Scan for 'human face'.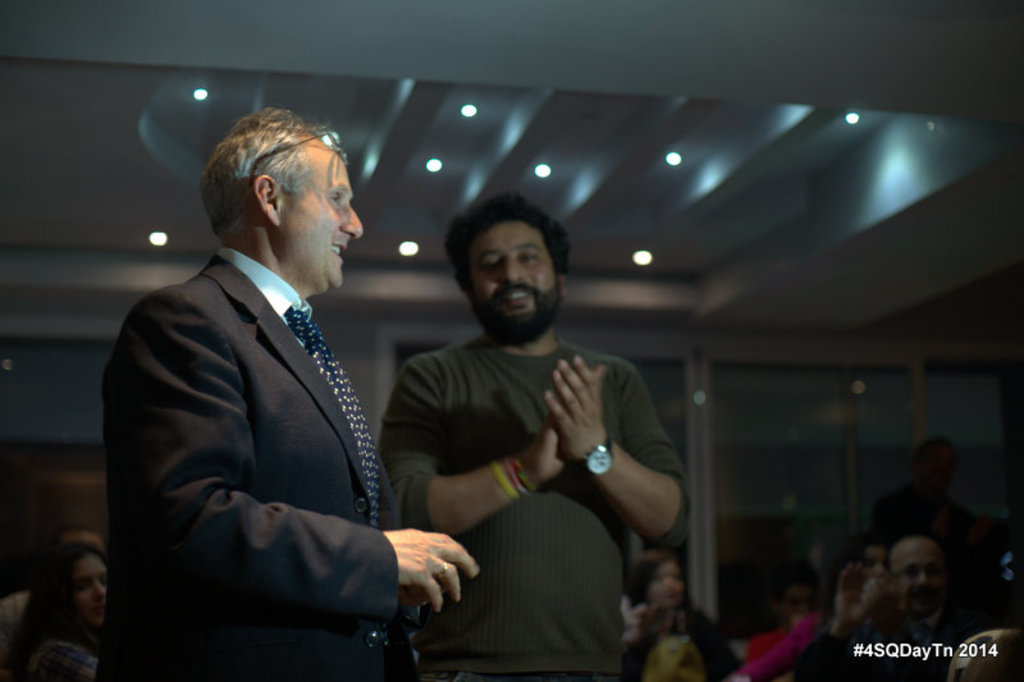
Scan result: (653, 560, 681, 609).
